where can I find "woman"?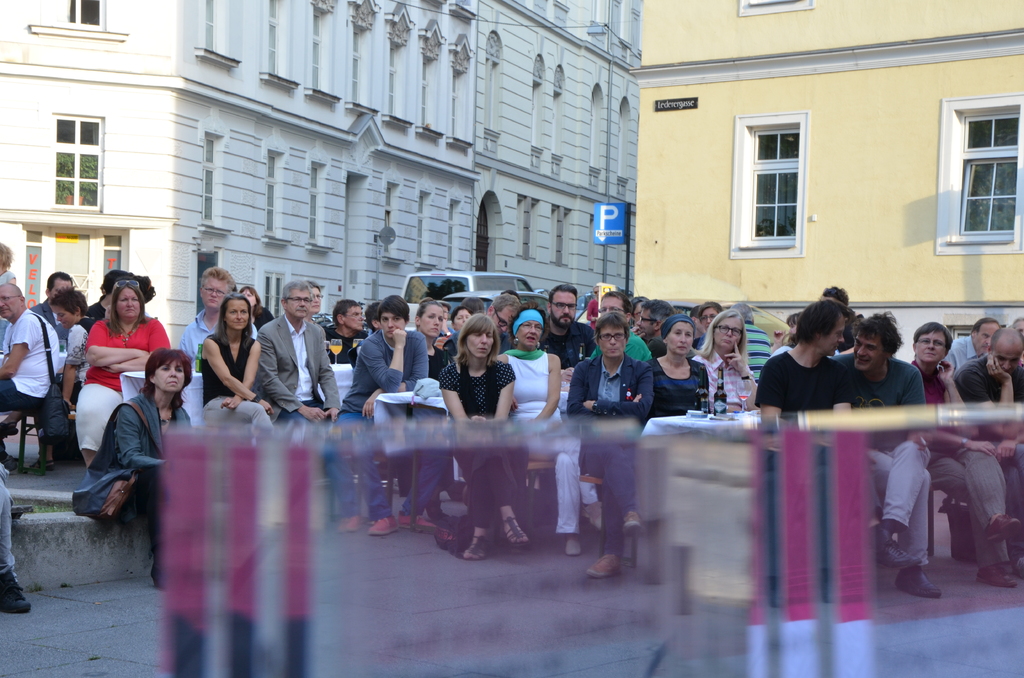
You can find it at <box>412,298,456,521</box>.
